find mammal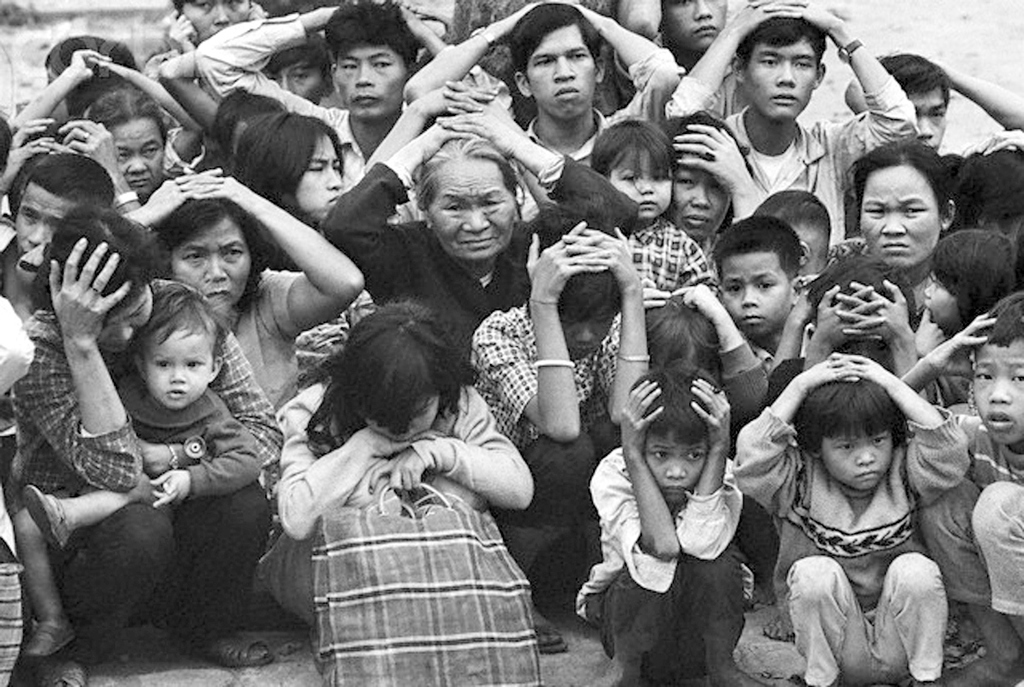
bbox(639, 279, 766, 605)
